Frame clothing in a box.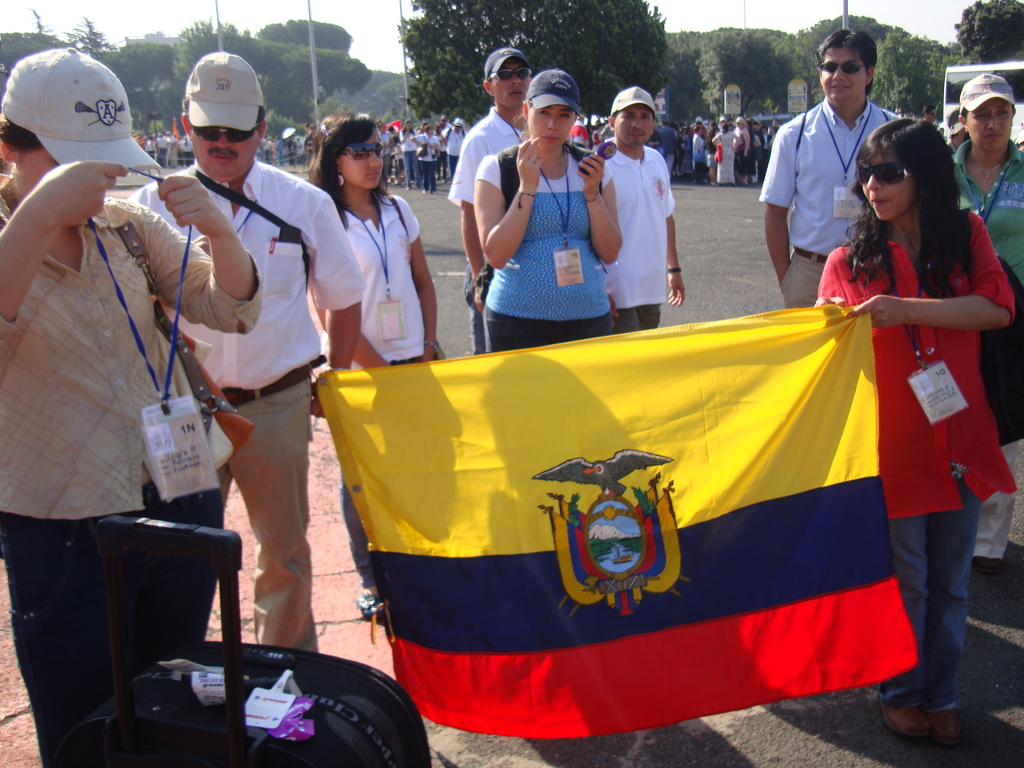
box=[469, 142, 612, 348].
